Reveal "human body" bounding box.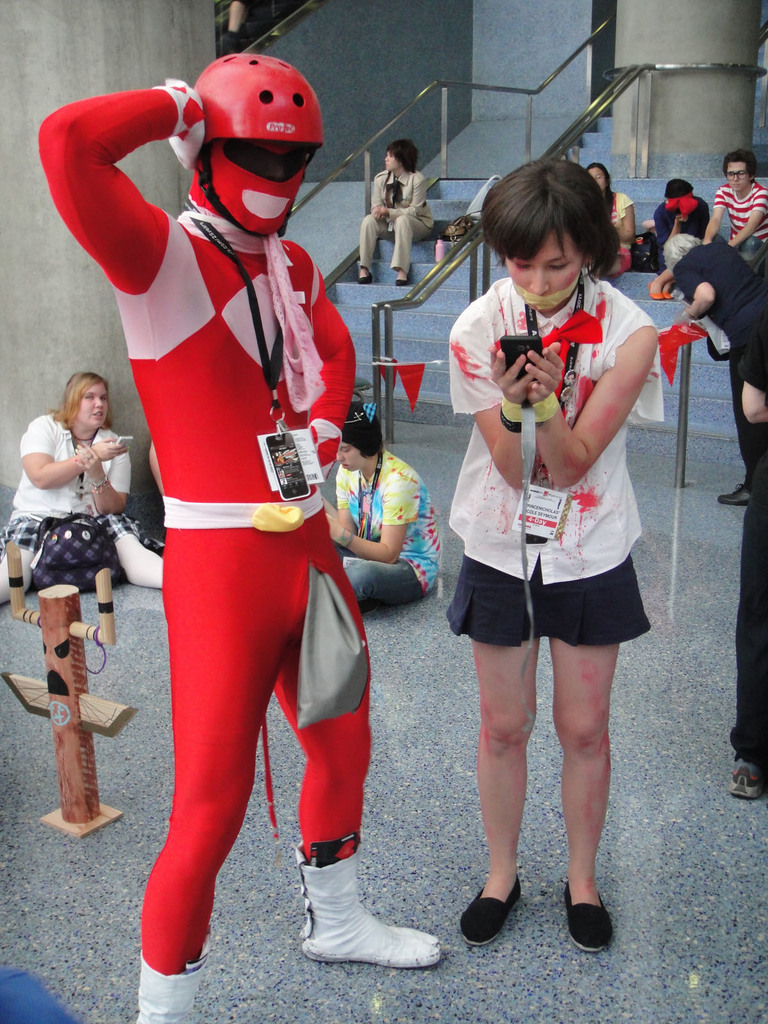
Revealed: [left=67, top=1, right=369, bottom=1002].
